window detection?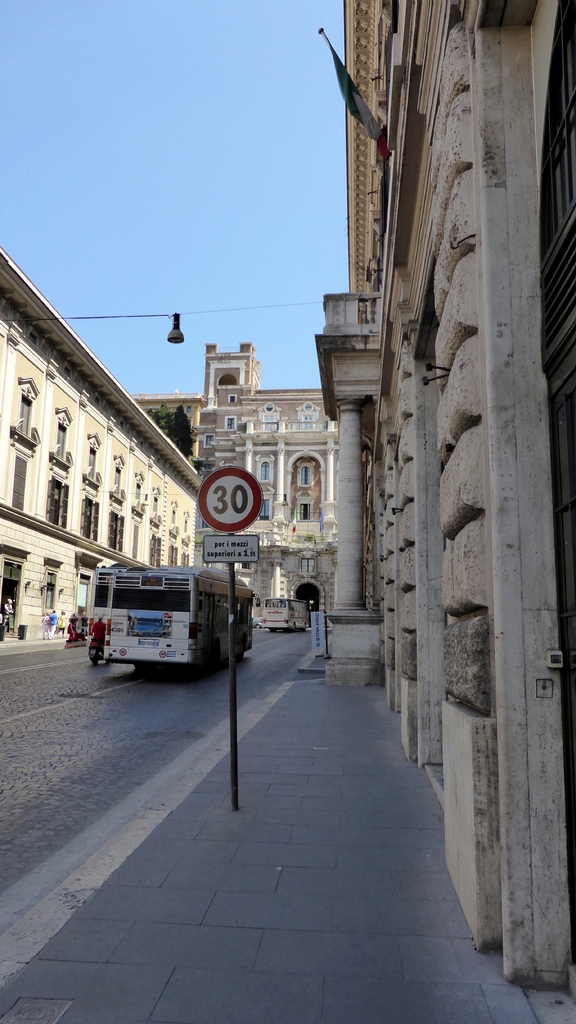
box(258, 458, 270, 484)
